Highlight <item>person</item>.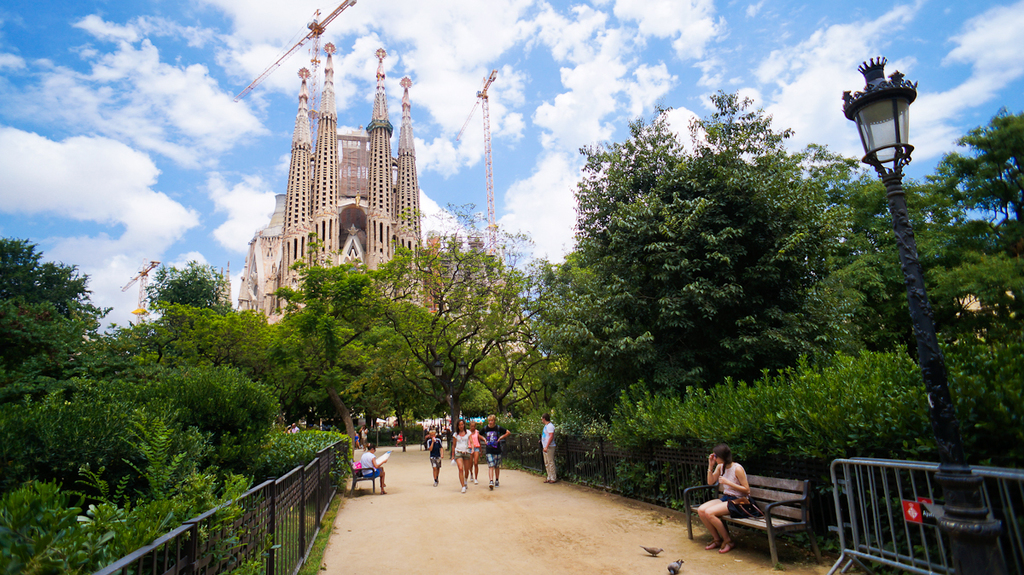
Highlighted region: 359,425,367,444.
